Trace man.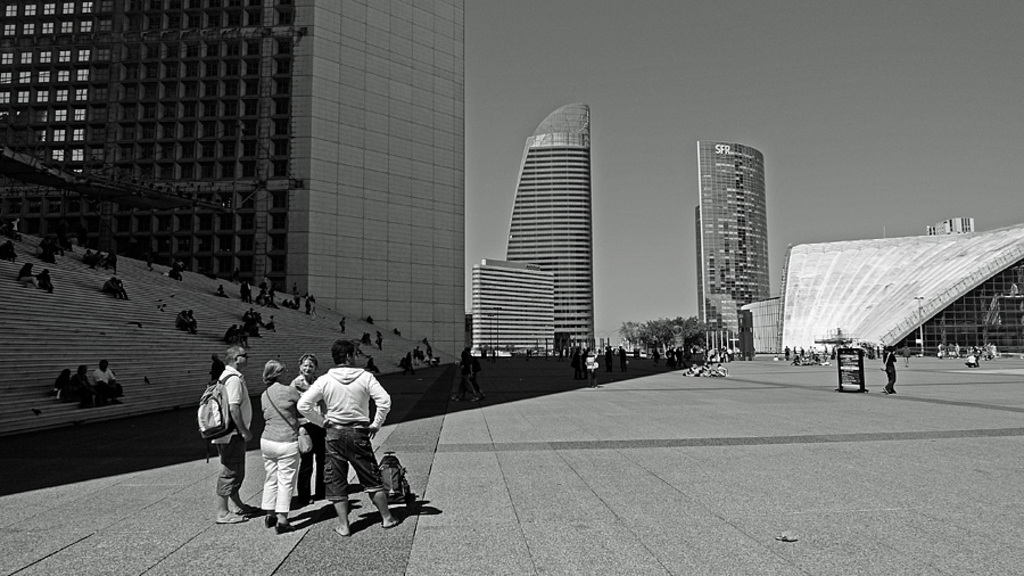
Traced to (290,336,393,527).
